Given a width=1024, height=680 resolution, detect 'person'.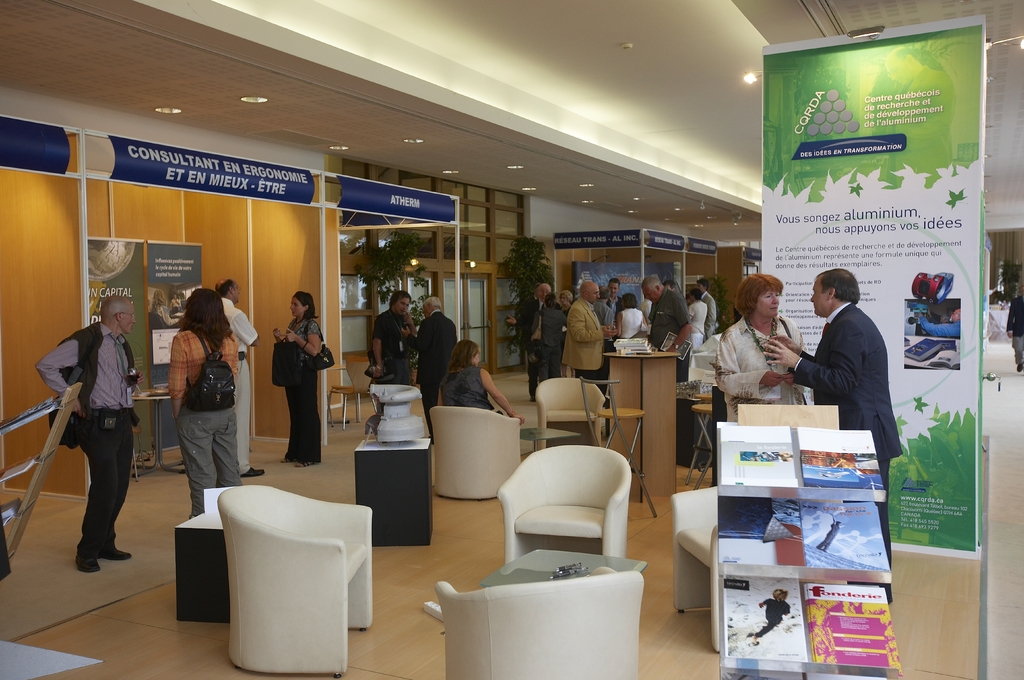
l=37, t=282, r=132, b=579.
